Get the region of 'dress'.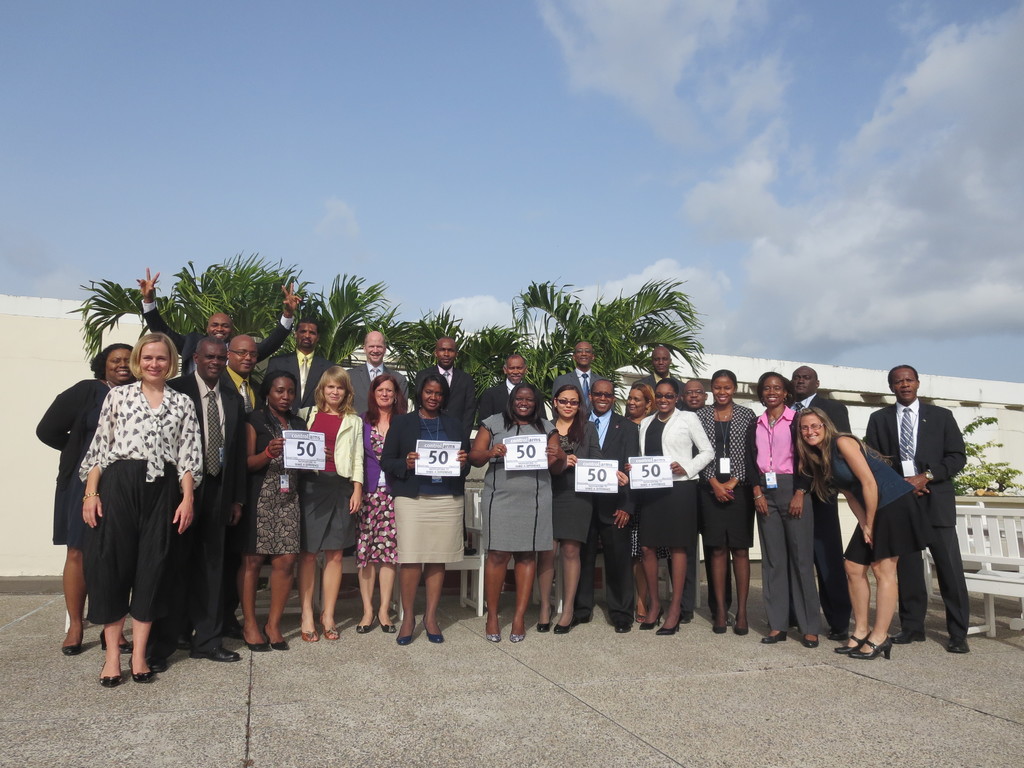
(x1=640, y1=414, x2=701, y2=552).
